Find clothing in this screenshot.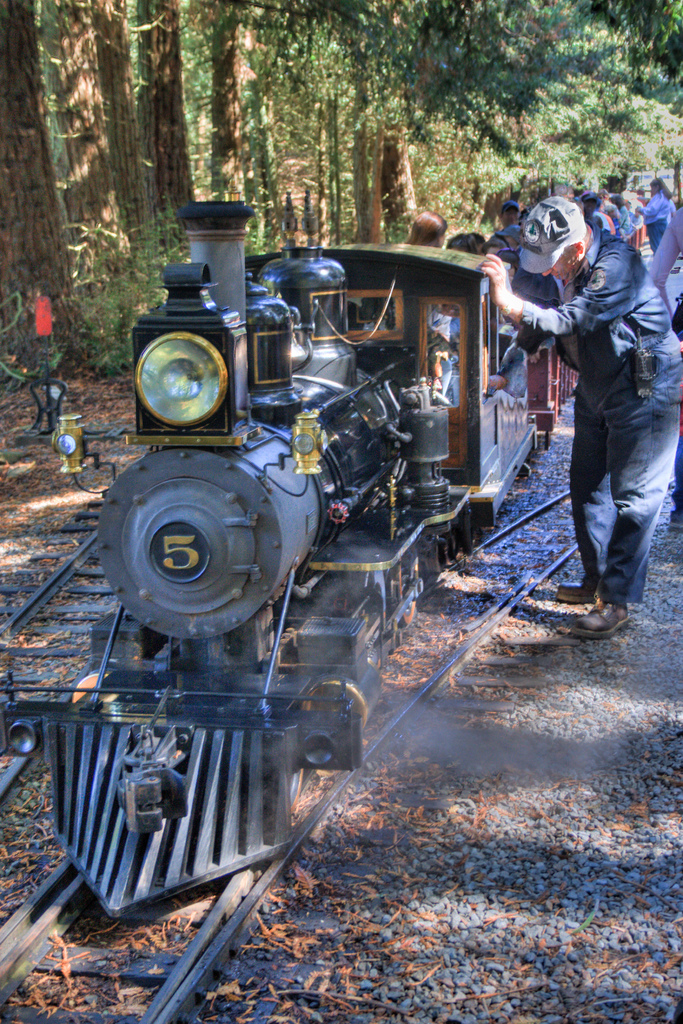
The bounding box for clothing is locate(517, 227, 682, 603).
